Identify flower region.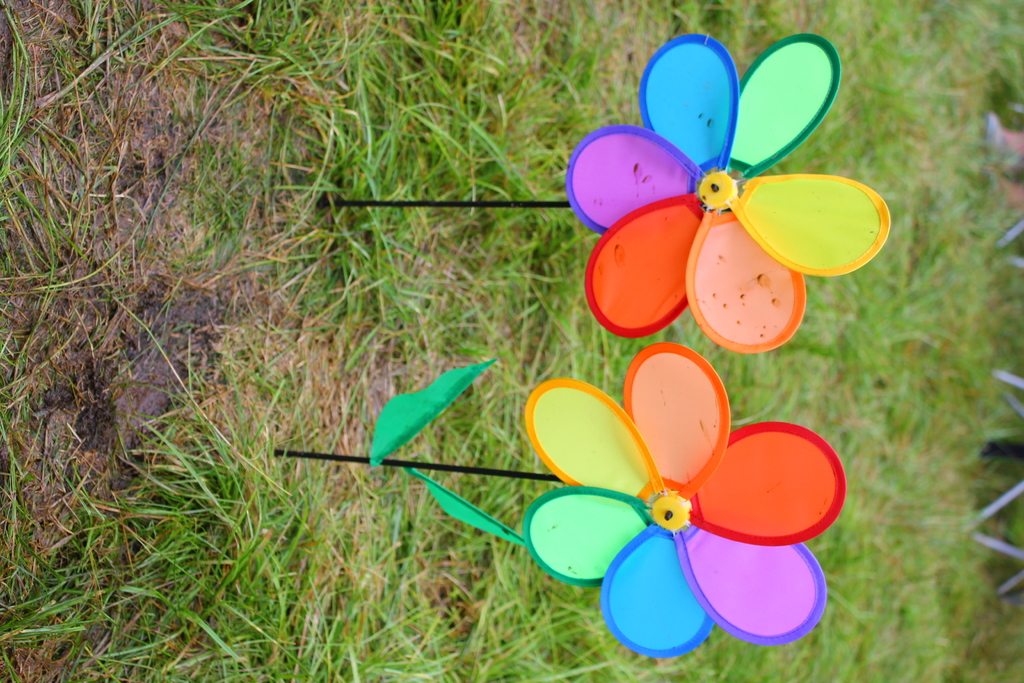
Region: [524, 345, 855, 659].
